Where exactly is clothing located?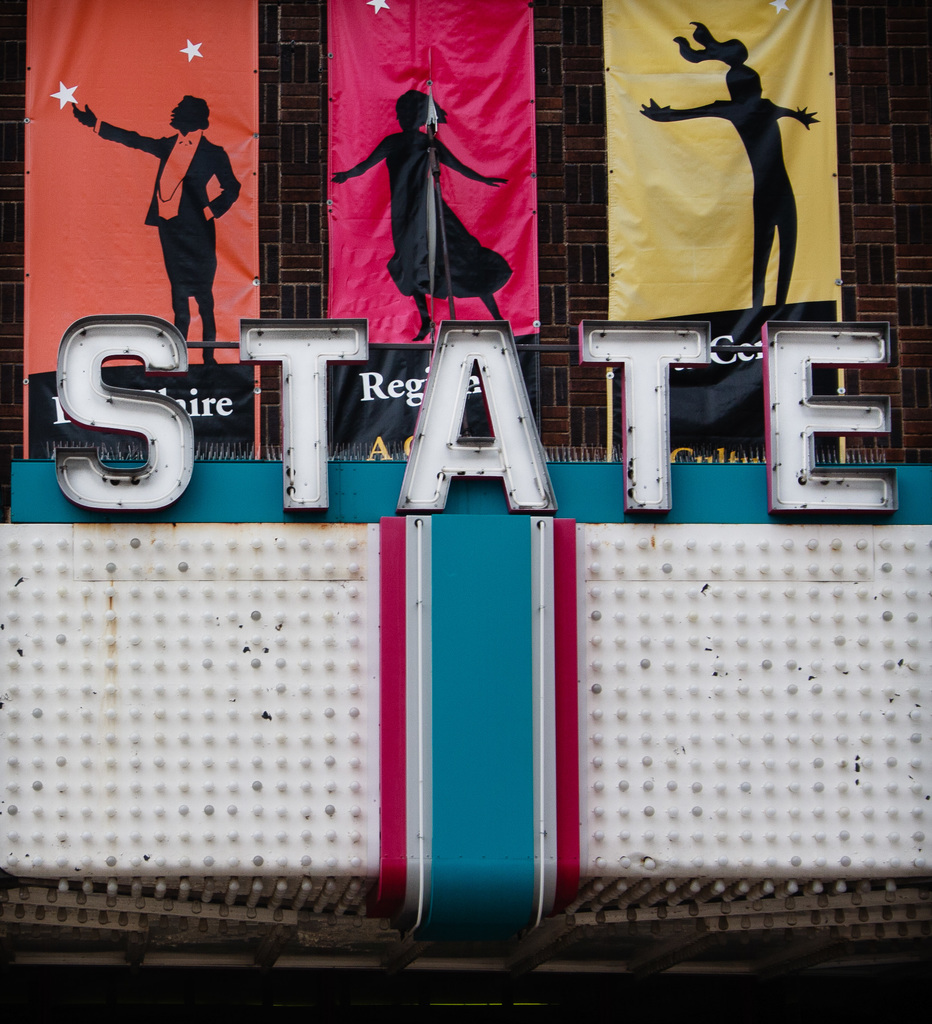
Its bounding box is select_region(95, 131, 246, 339).
